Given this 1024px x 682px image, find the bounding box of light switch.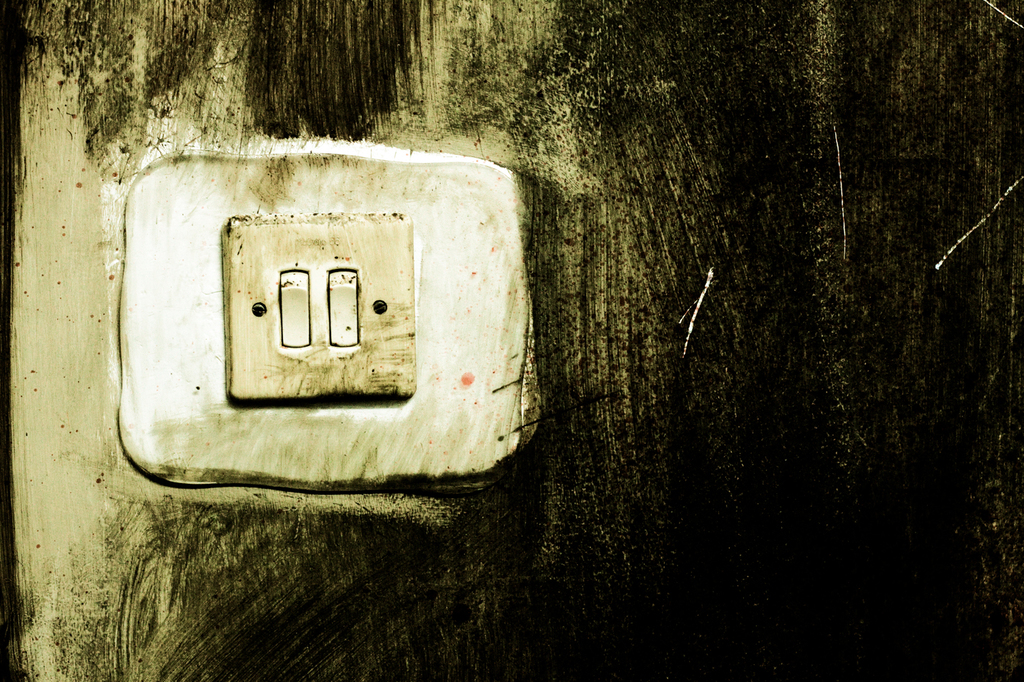
[225, 210, 415, 398].
